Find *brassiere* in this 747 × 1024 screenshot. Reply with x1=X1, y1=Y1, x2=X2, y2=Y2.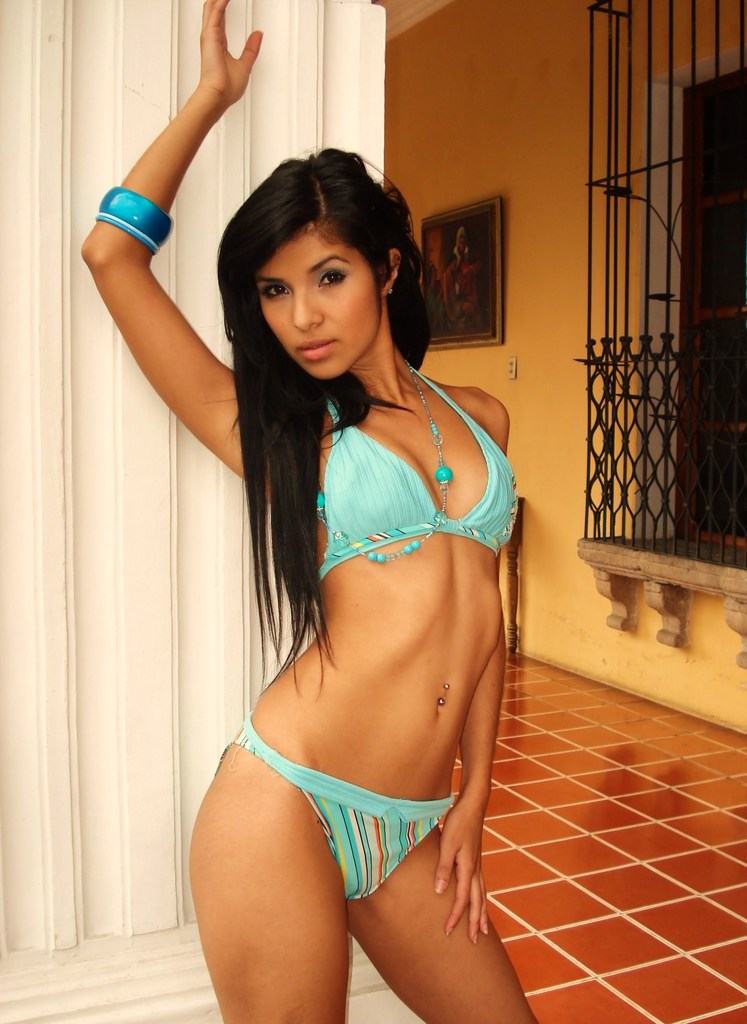
x1=308, y1=354, x2=516, y2=584.
